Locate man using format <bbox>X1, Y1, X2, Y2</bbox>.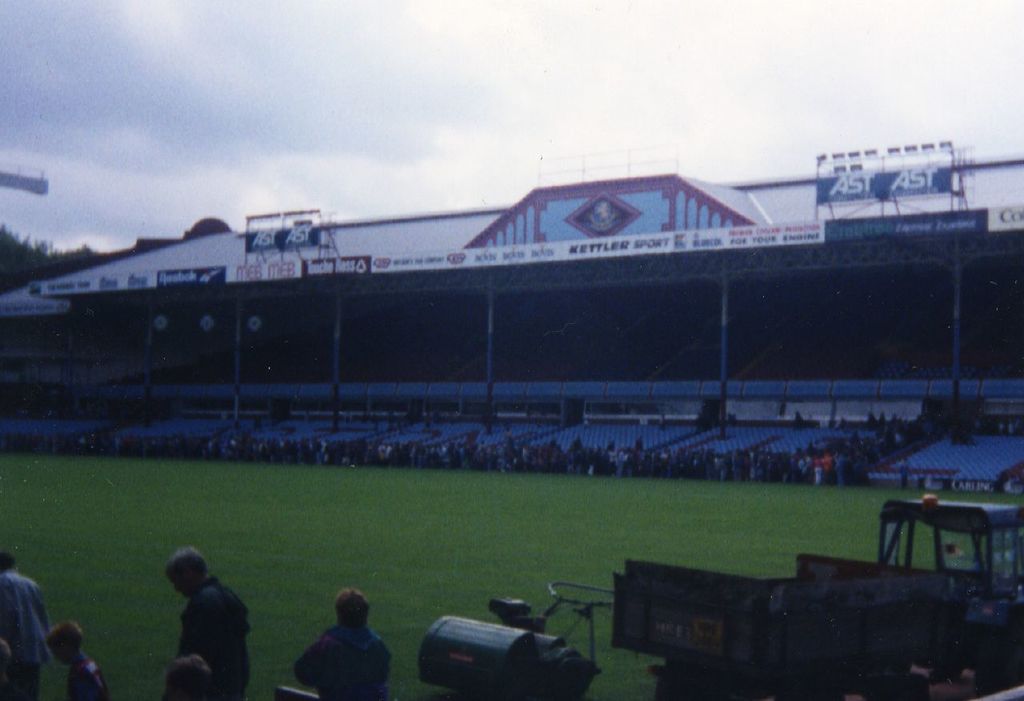
<bbox>160, 551, 253, 700</bbox>.
